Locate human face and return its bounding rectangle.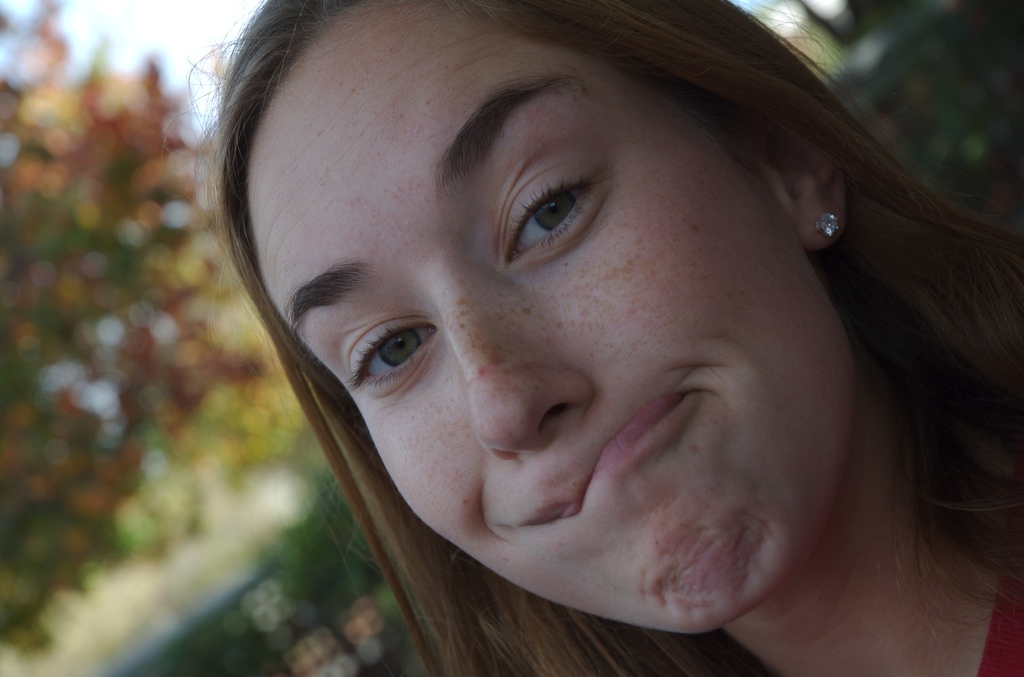
(left=243, top=0, right=858, bottom=636).
